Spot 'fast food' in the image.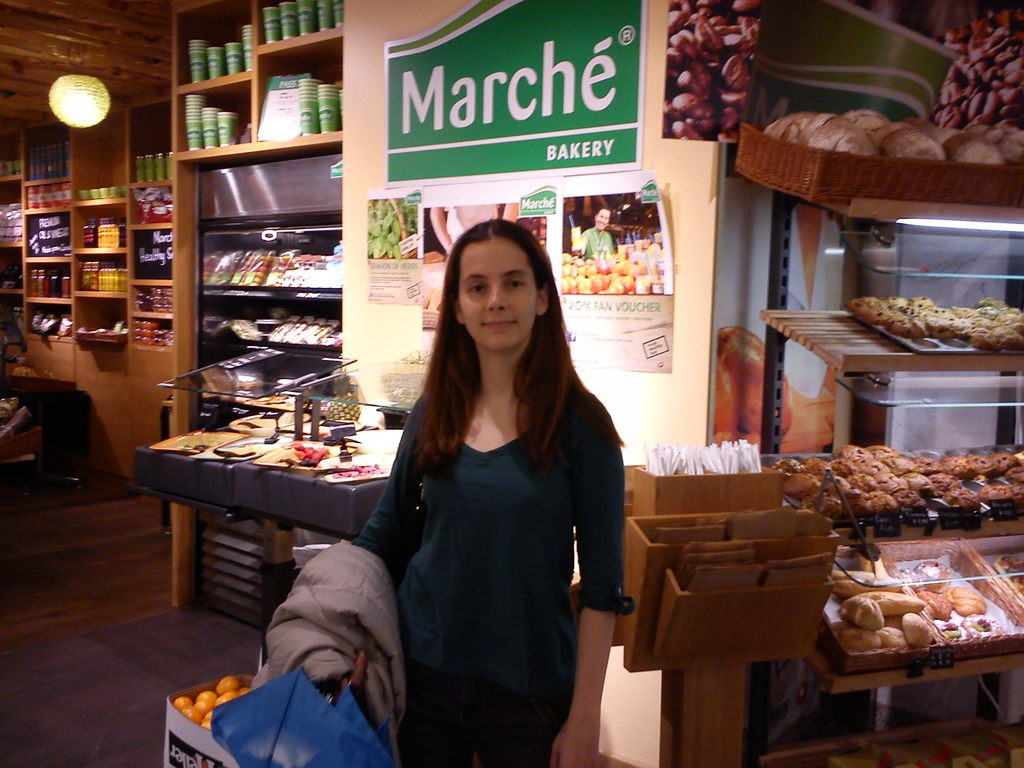
'fast food' found at (844,278,1008,344).
